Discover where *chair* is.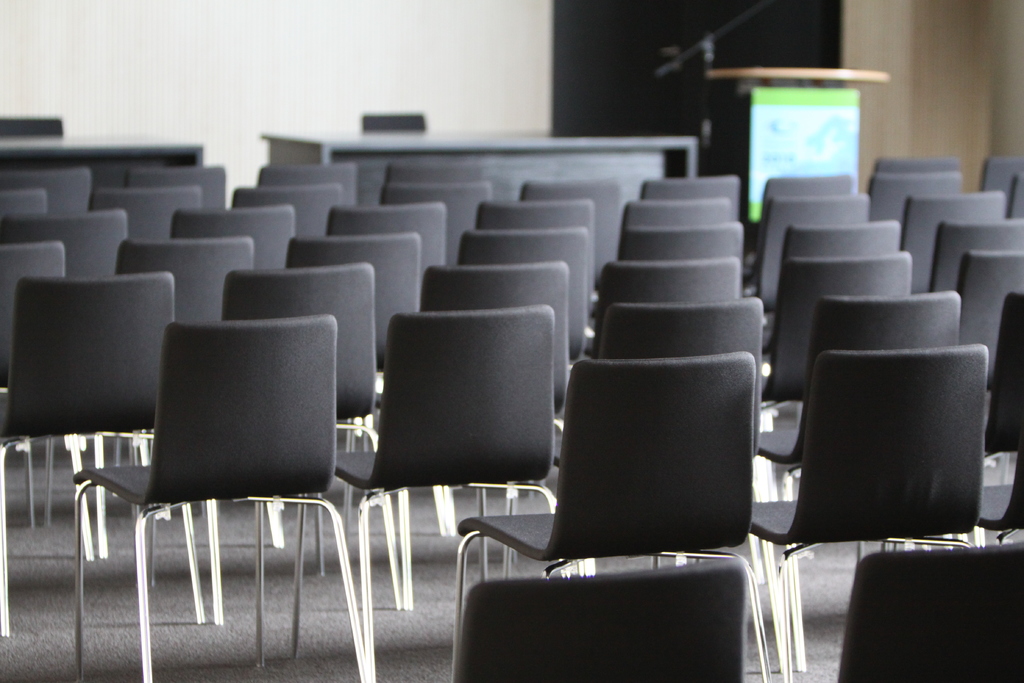
Discovered at 750/293/970/572.
